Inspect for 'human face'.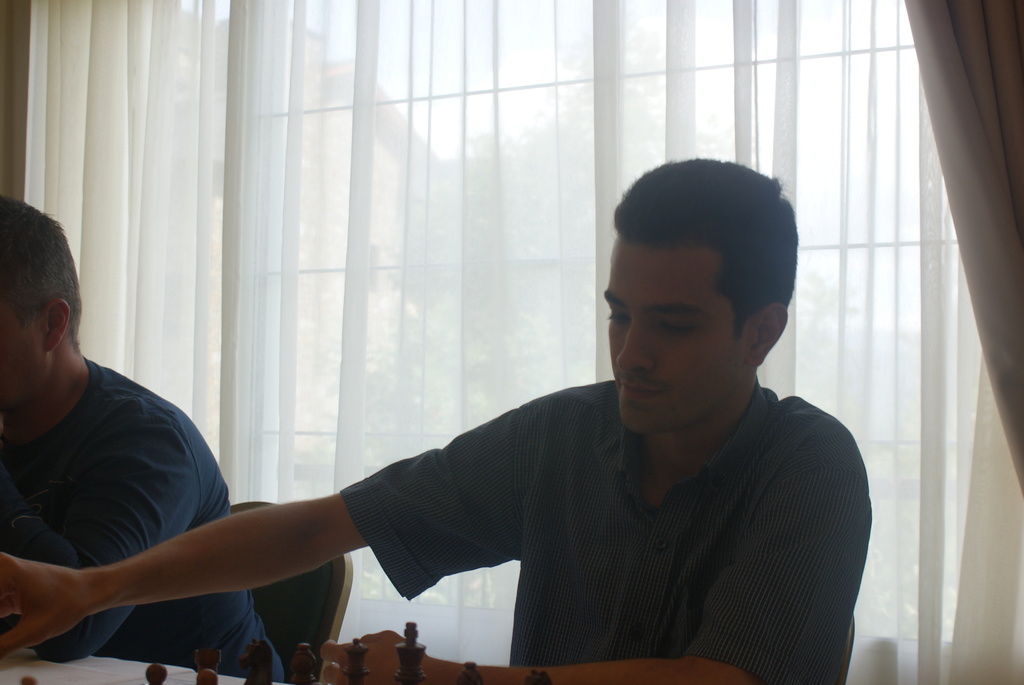
Inspection: rect(605, 236, 751, 433).
